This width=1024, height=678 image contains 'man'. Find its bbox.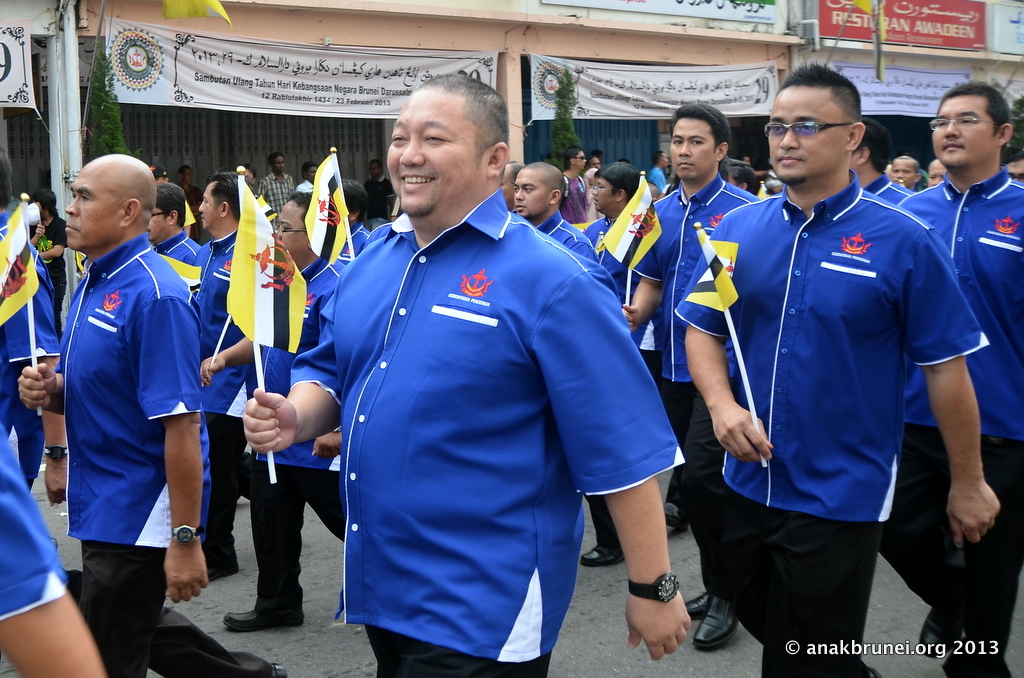
Rect(40, 122, 219, 677).
